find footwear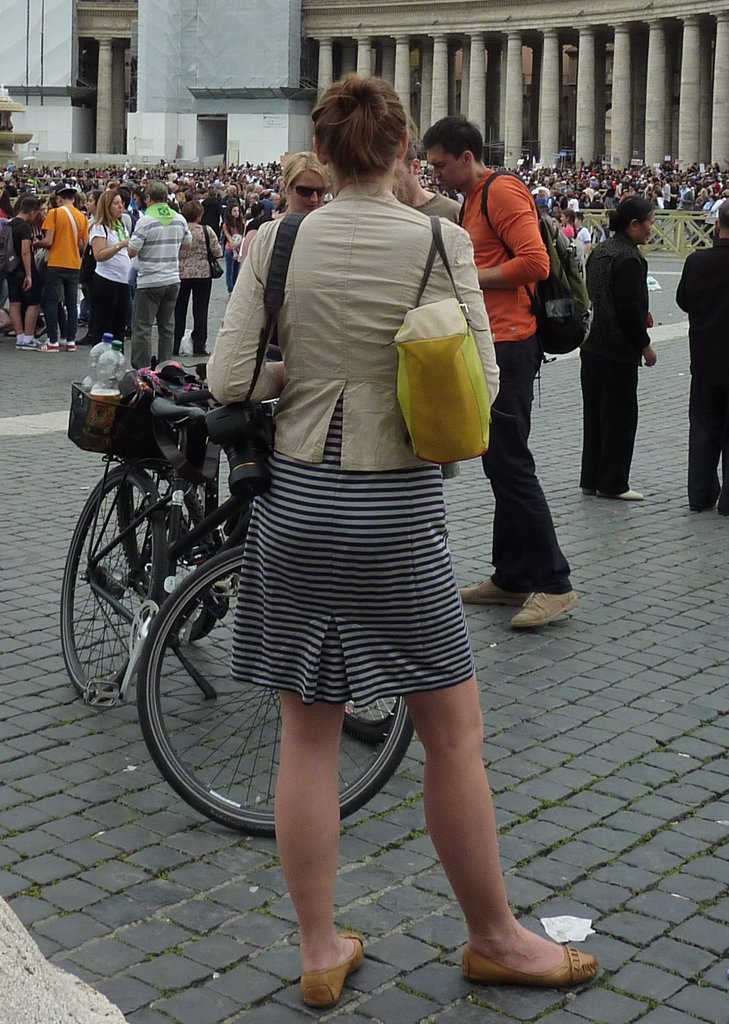
detection(511, 591, 580, 626)
